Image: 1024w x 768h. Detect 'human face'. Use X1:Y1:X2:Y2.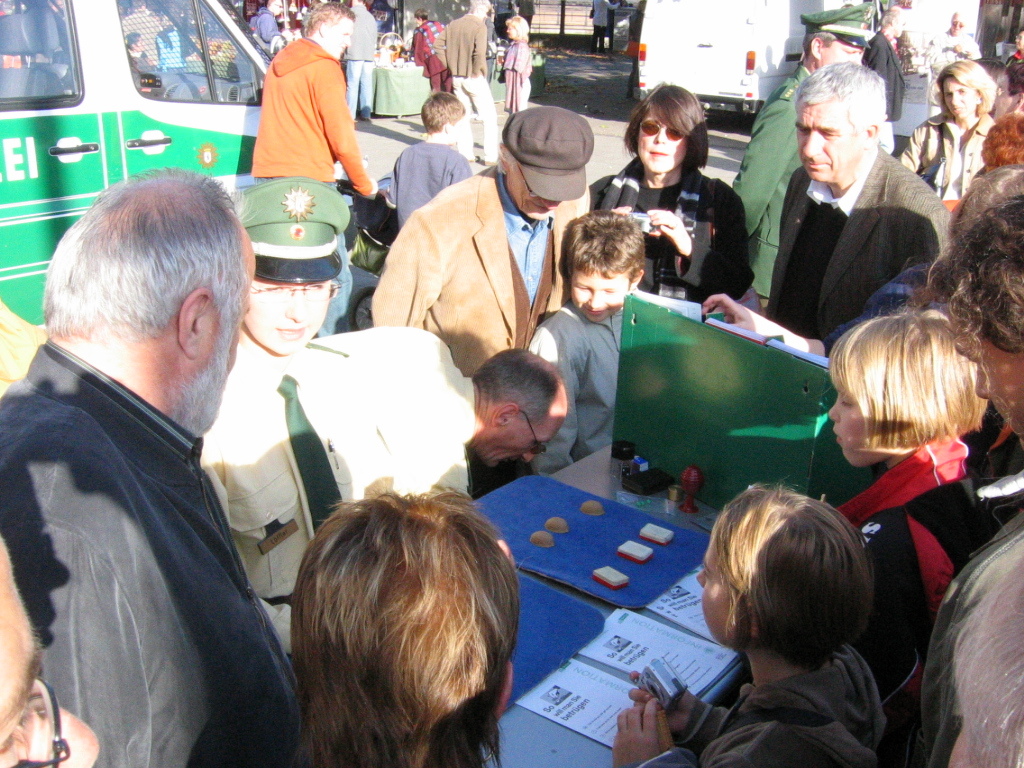
506:161:560:222.
